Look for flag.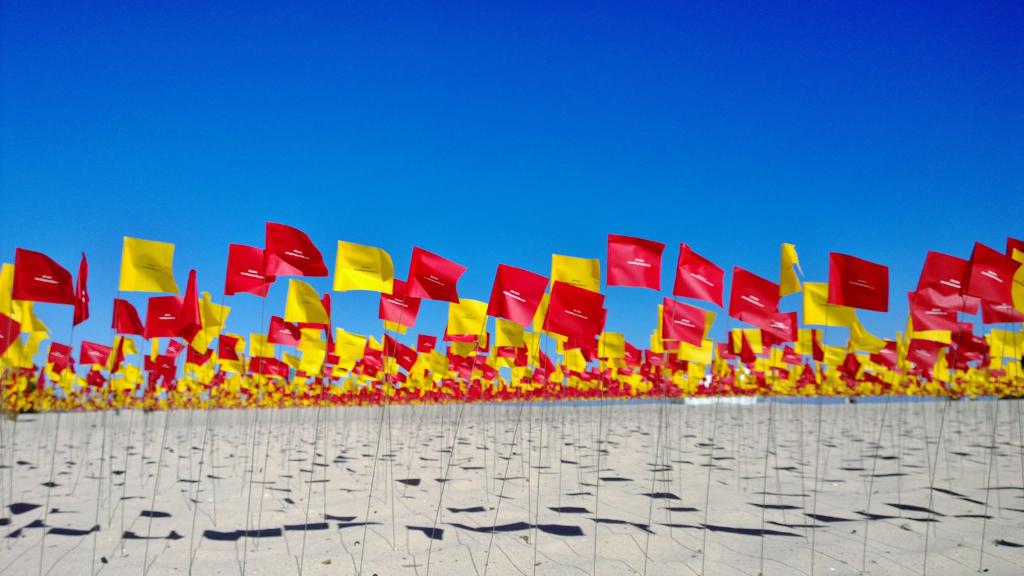
Found: crop(849, 321, 881, 350).
